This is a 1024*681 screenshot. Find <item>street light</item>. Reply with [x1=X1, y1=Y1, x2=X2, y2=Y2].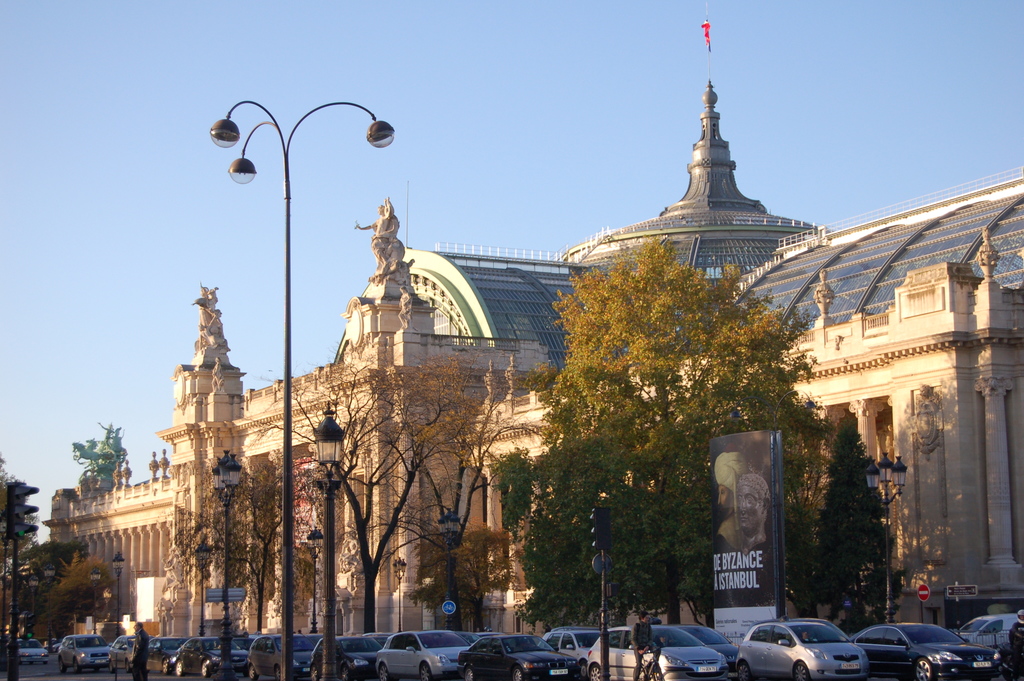
[x1=309, y1=390, x2=348, y2=680].
